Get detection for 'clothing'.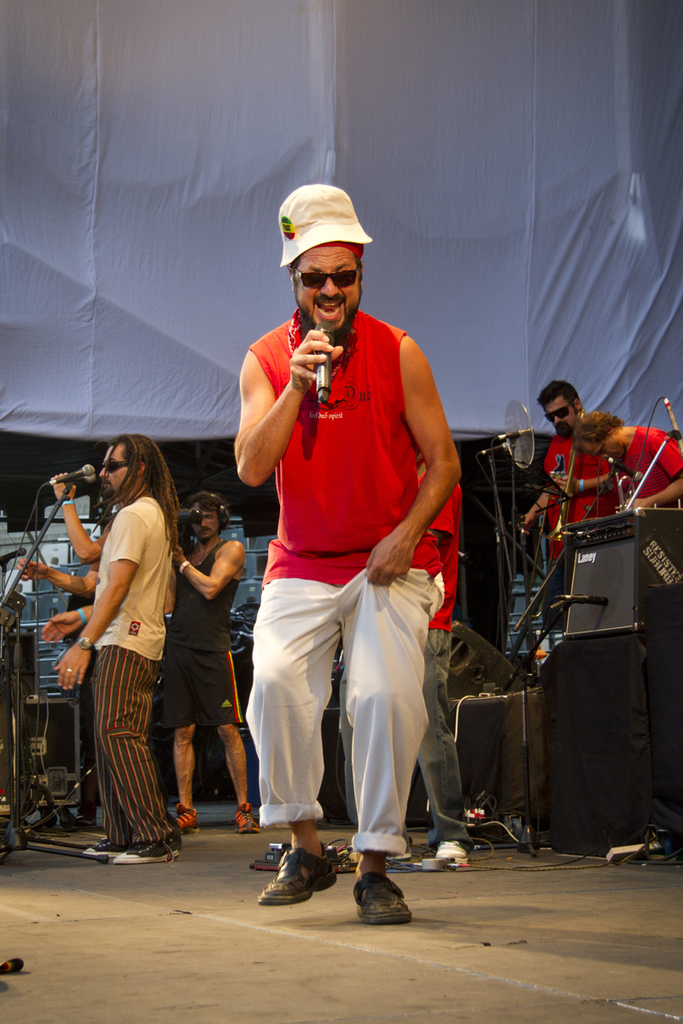
Detection: l=152, t=537, r=253, b=729.
